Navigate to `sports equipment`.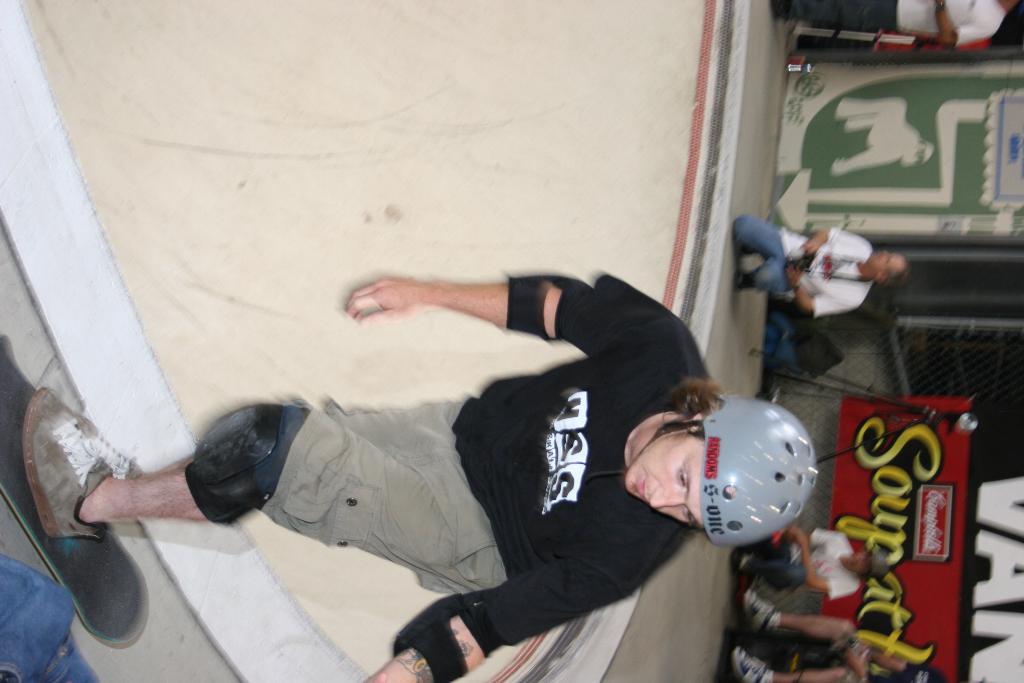
Navigation target: 506/273/589/342.
